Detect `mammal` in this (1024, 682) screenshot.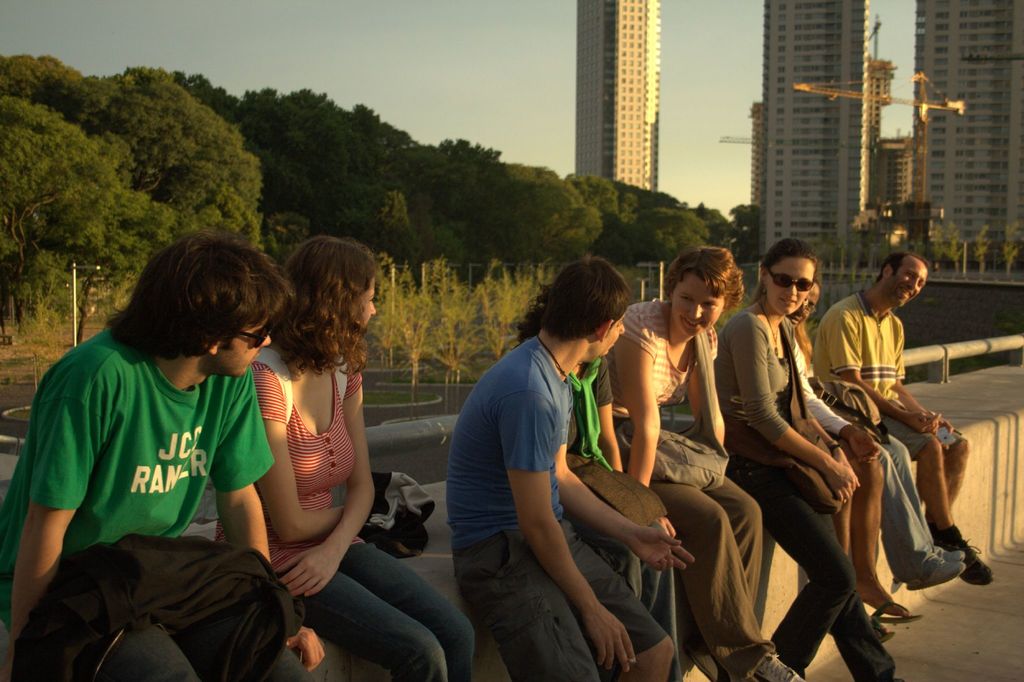
Detection: <bbox>512, 278, 672, 608</bbox>.
